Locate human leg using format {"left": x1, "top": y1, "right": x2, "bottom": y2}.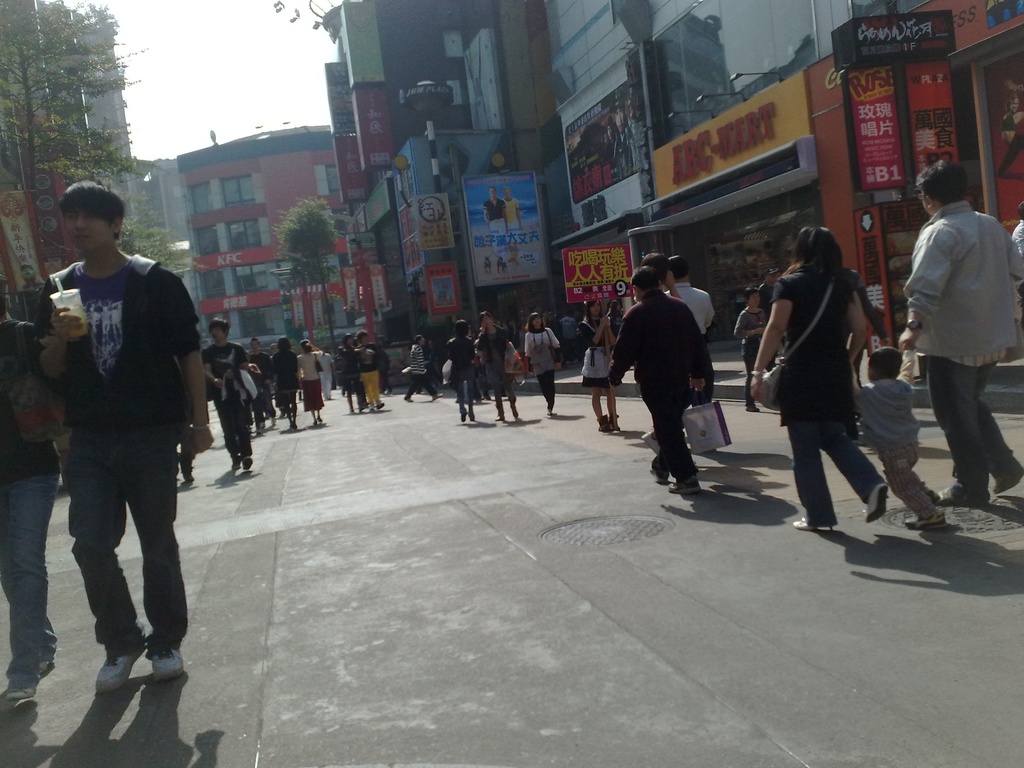
{"left": 821, "top": 420, "right": 888, "bottom": 522}.
